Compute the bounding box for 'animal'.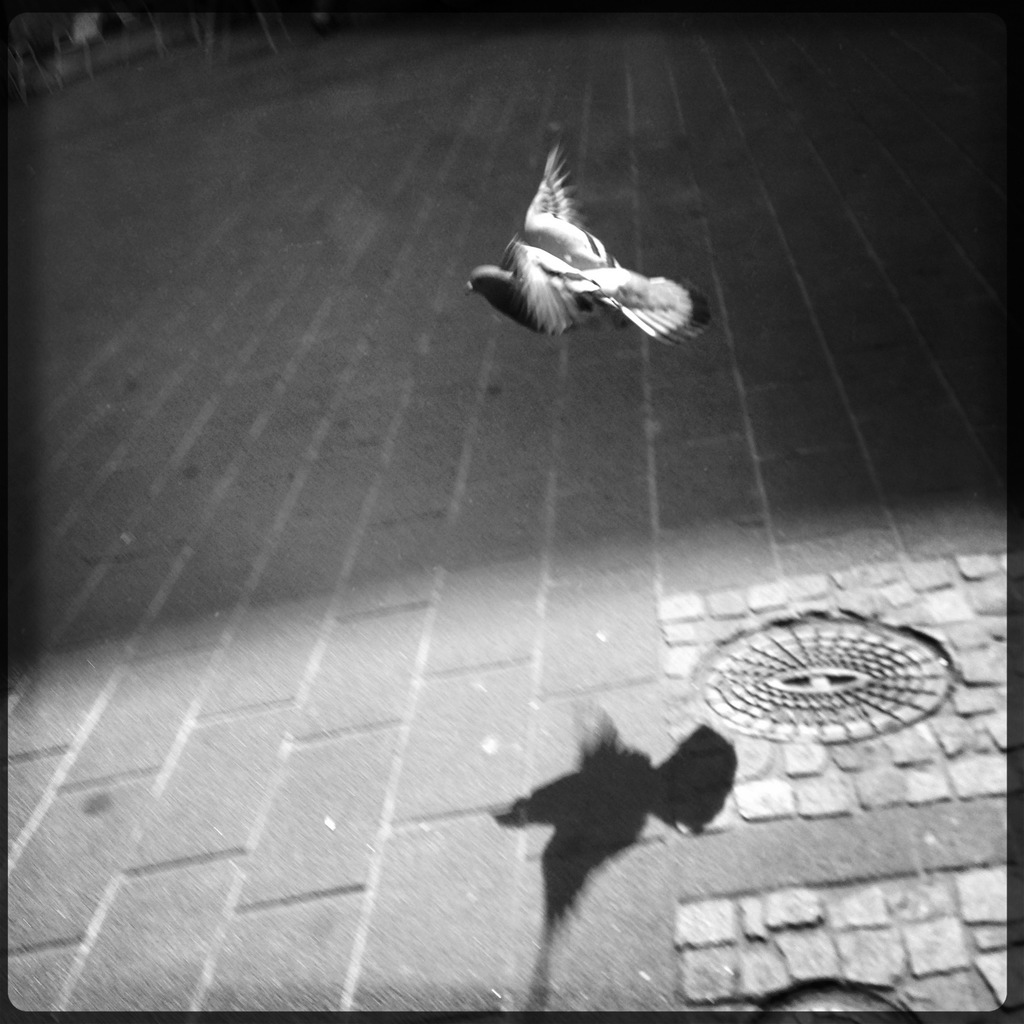
[left=461, top=142, right=709, bottom=356].
